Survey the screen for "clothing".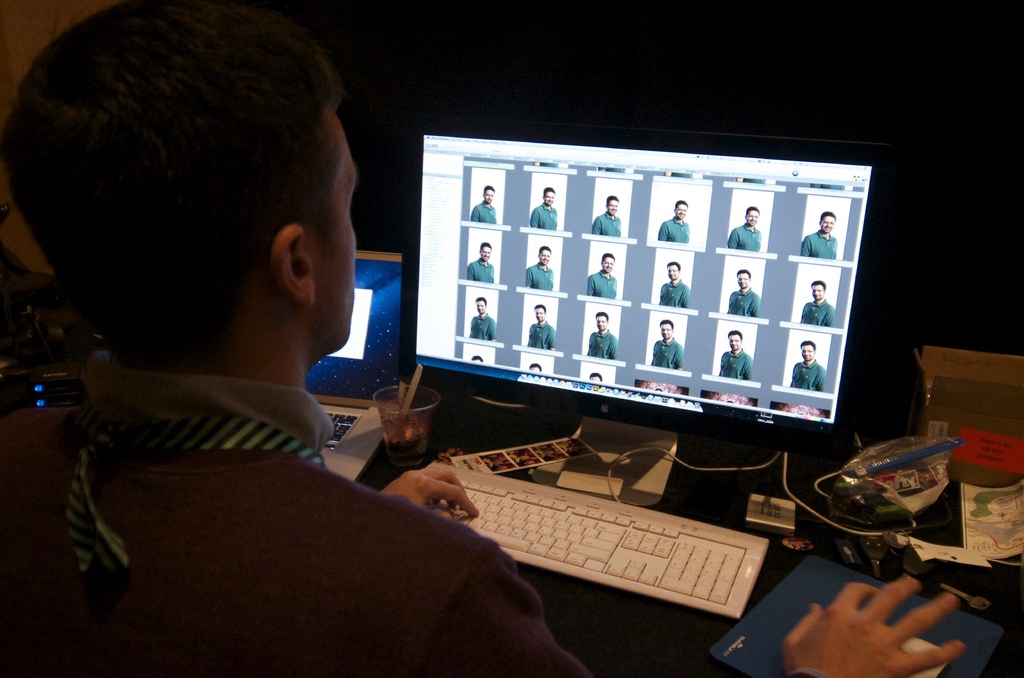
Survey found: (724, 344, 748, 380).
